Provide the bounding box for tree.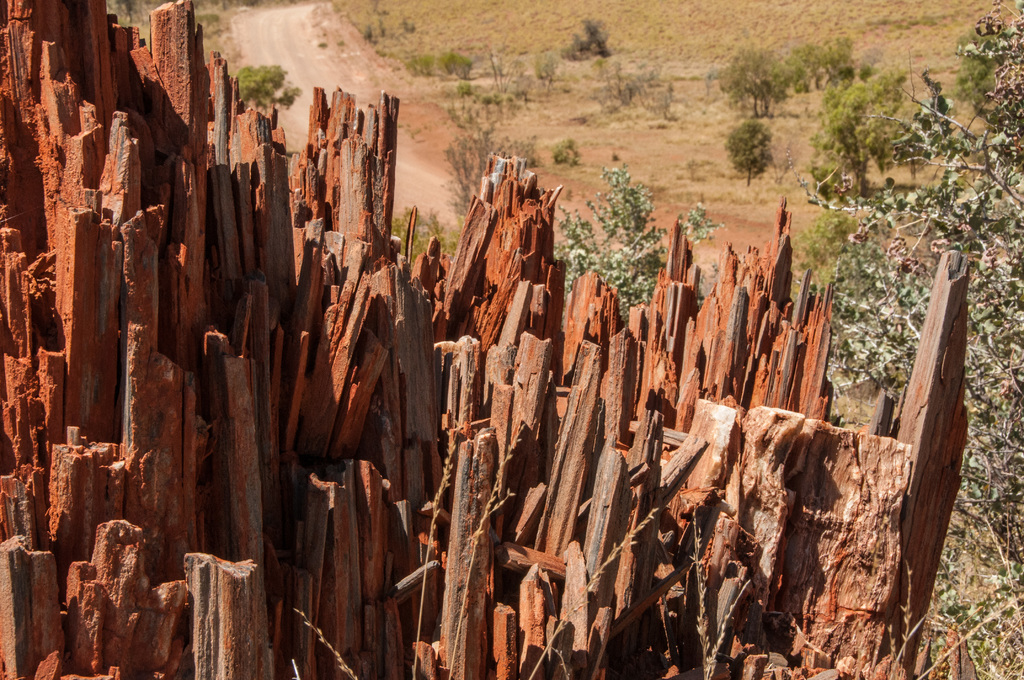
<box>557,12,623,64</box>.
